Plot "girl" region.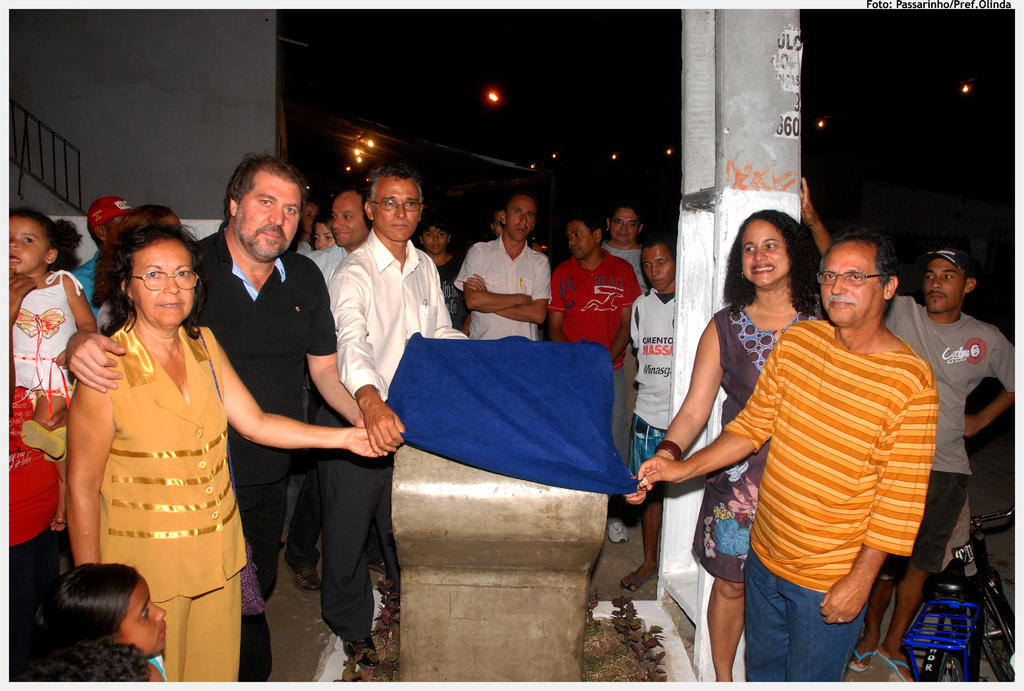
Plotted at [6, 200, 100, 461].
